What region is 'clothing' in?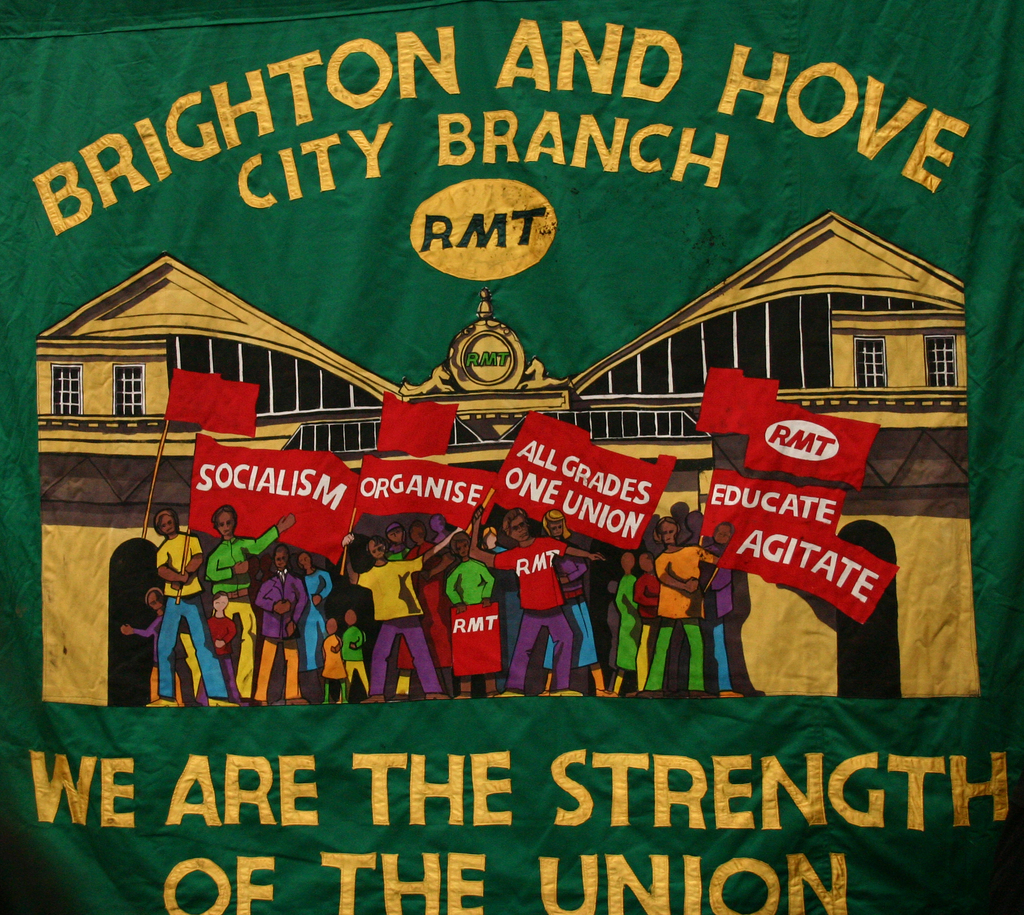
x1=248, y1=574, x2=305, y2=692.
